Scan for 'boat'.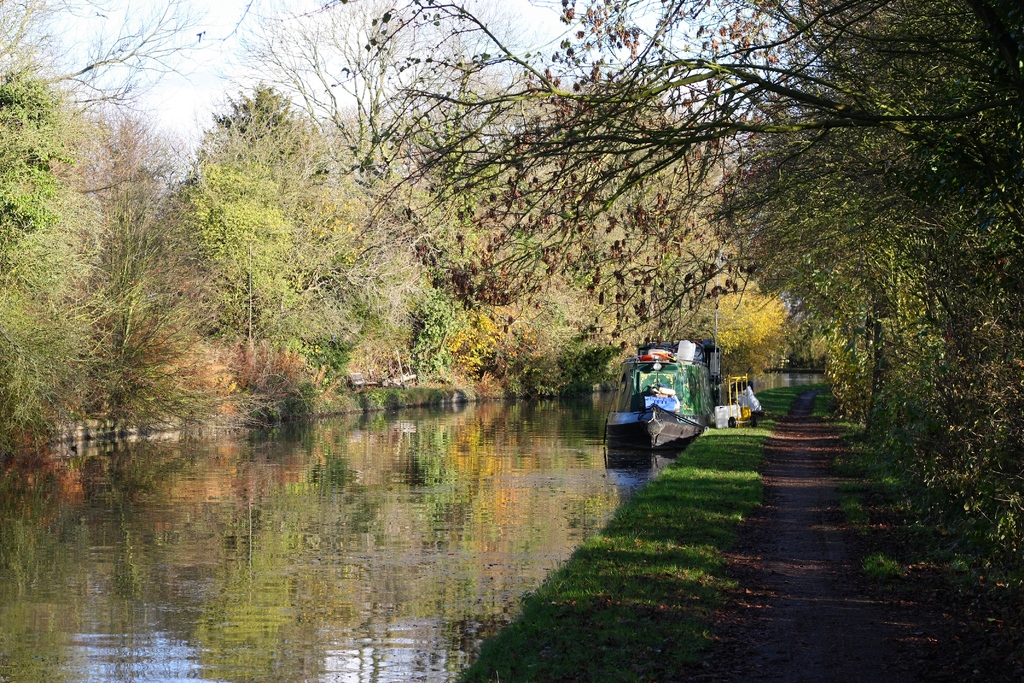
Scan result: box(608, 327, 723, 465).
